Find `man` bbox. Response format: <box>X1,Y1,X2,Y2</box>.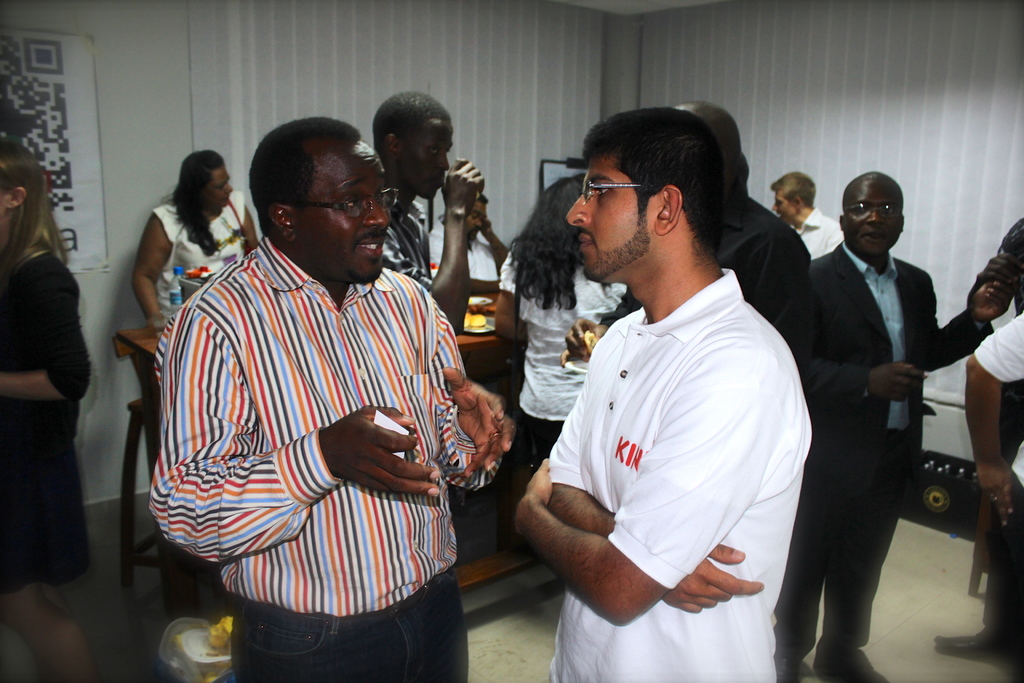
<box>370,89,484,340</box>.
